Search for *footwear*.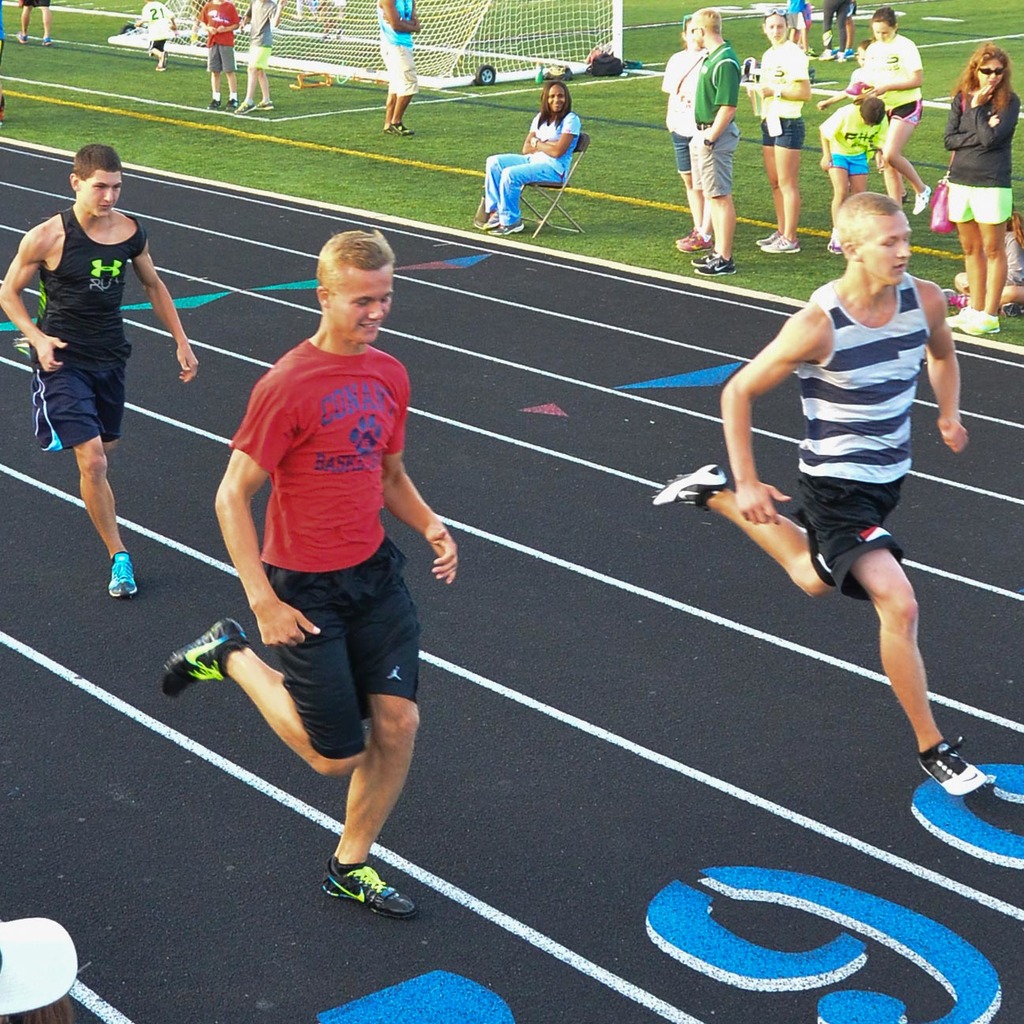
Found at left=910, top=184, right=930, bottom=216.
